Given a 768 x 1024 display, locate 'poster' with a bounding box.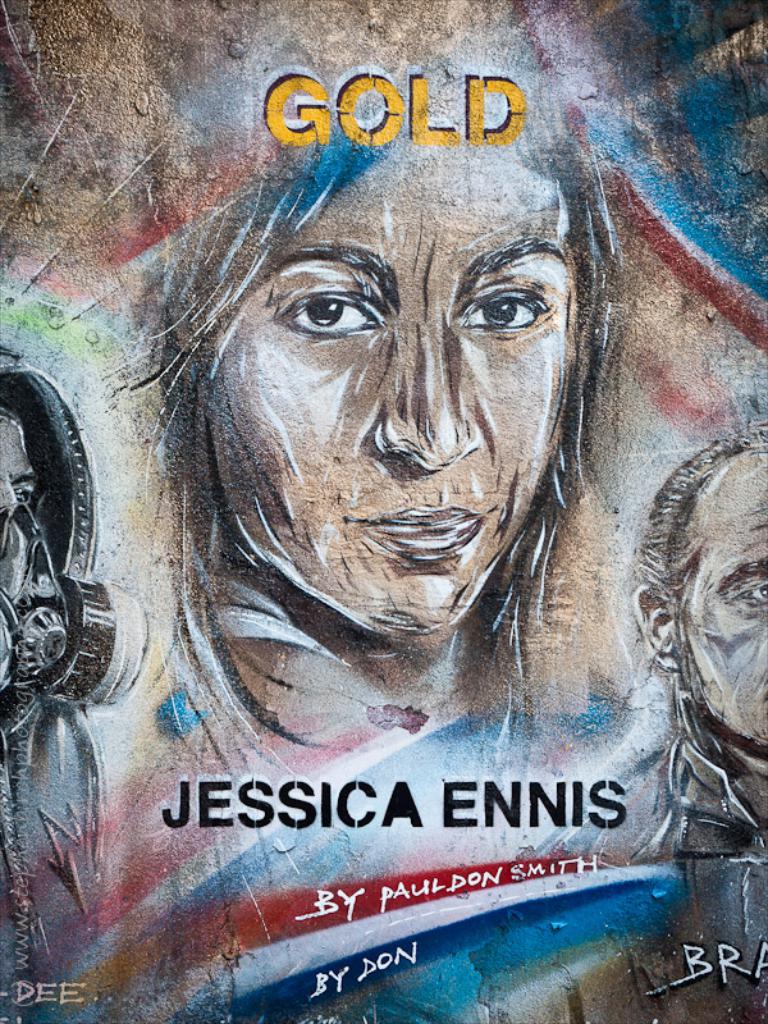
Located: region(1, 0, 767, 1023).
